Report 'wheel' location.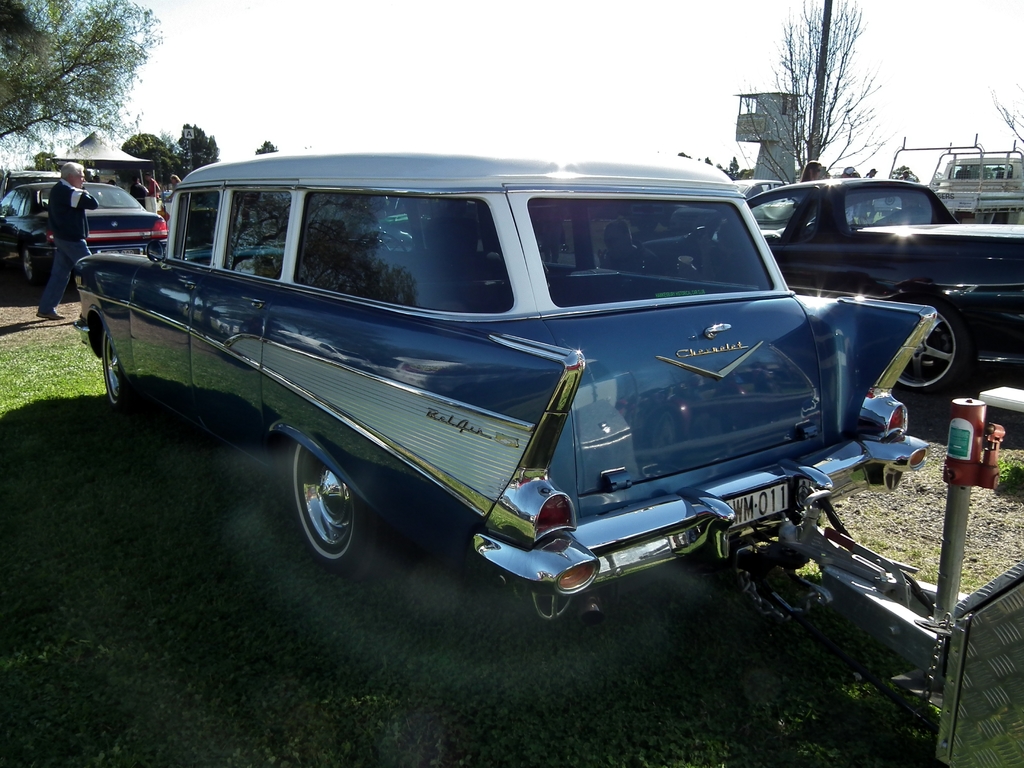
Report: x1=97, y1=336, x2=133, y2=413.
